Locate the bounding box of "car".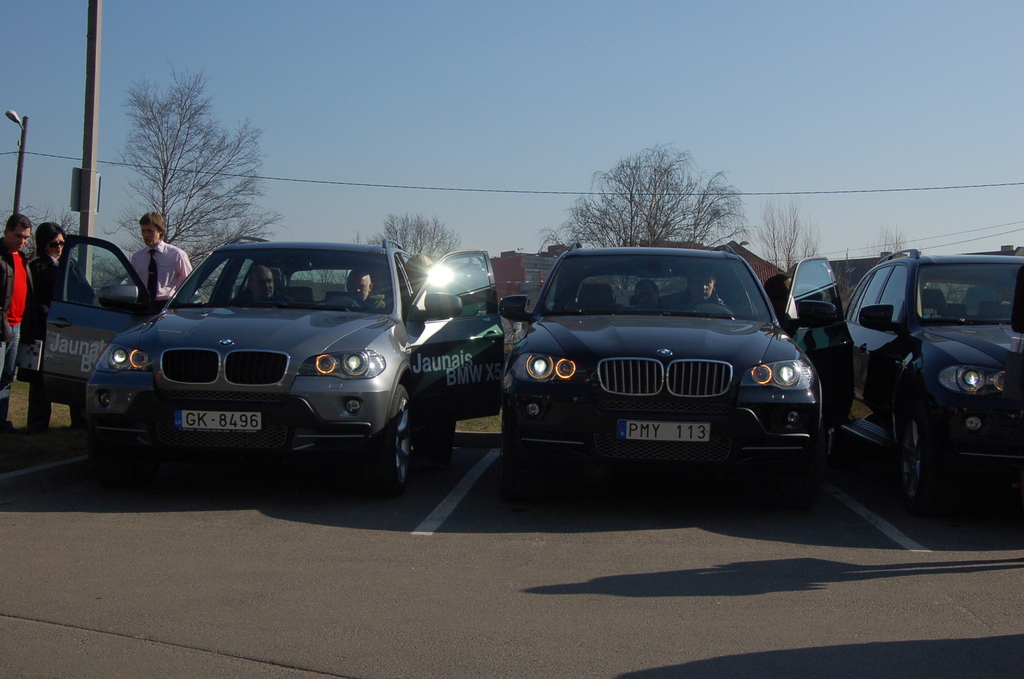
Bounding box: bbox=[31, 227, 501, 496].
